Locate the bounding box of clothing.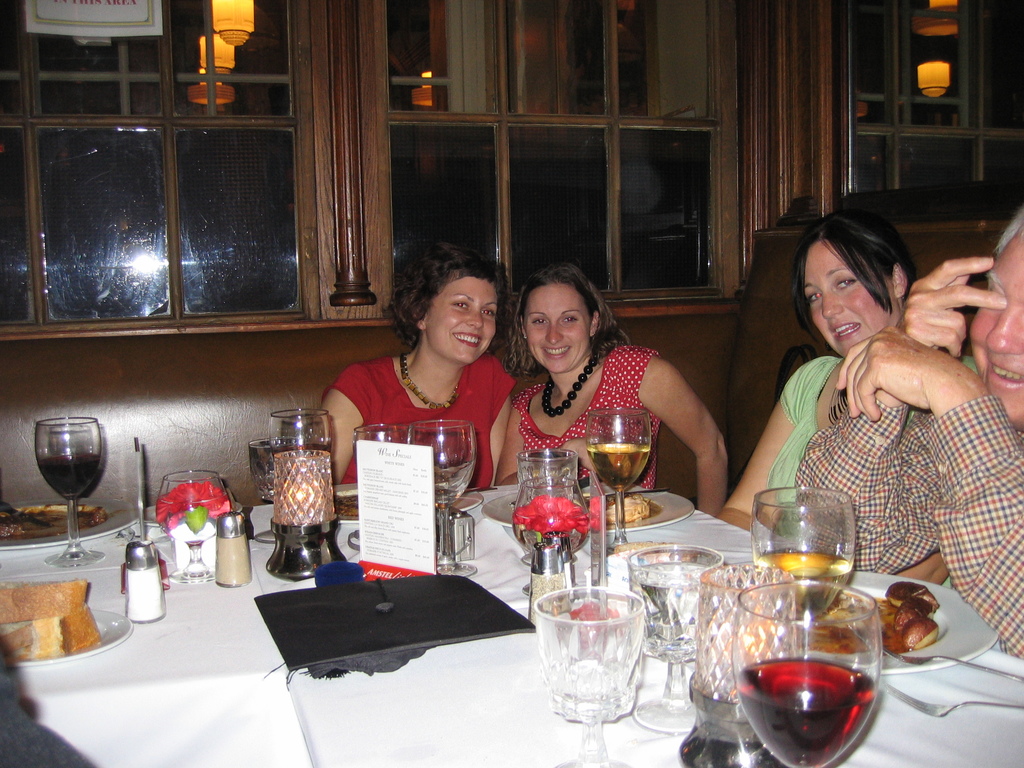
Bounding box: 513:332:655:488.
